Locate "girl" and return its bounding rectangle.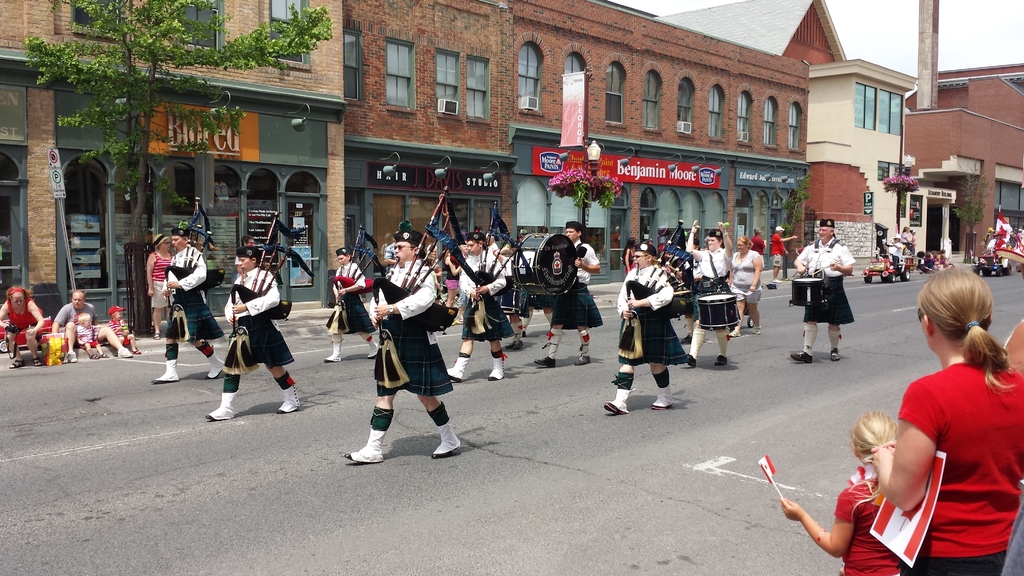
{"x1": 445, "y1": 244, "x2": 463, "y2": 324}.
